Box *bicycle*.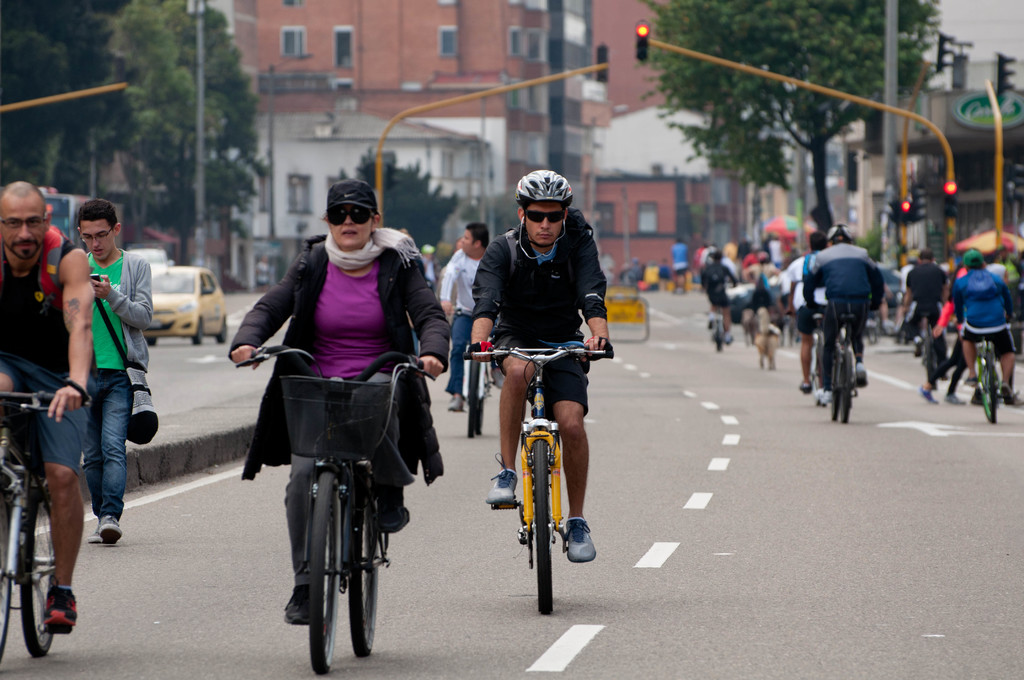
bbox(938, 321, 1007, 425).
